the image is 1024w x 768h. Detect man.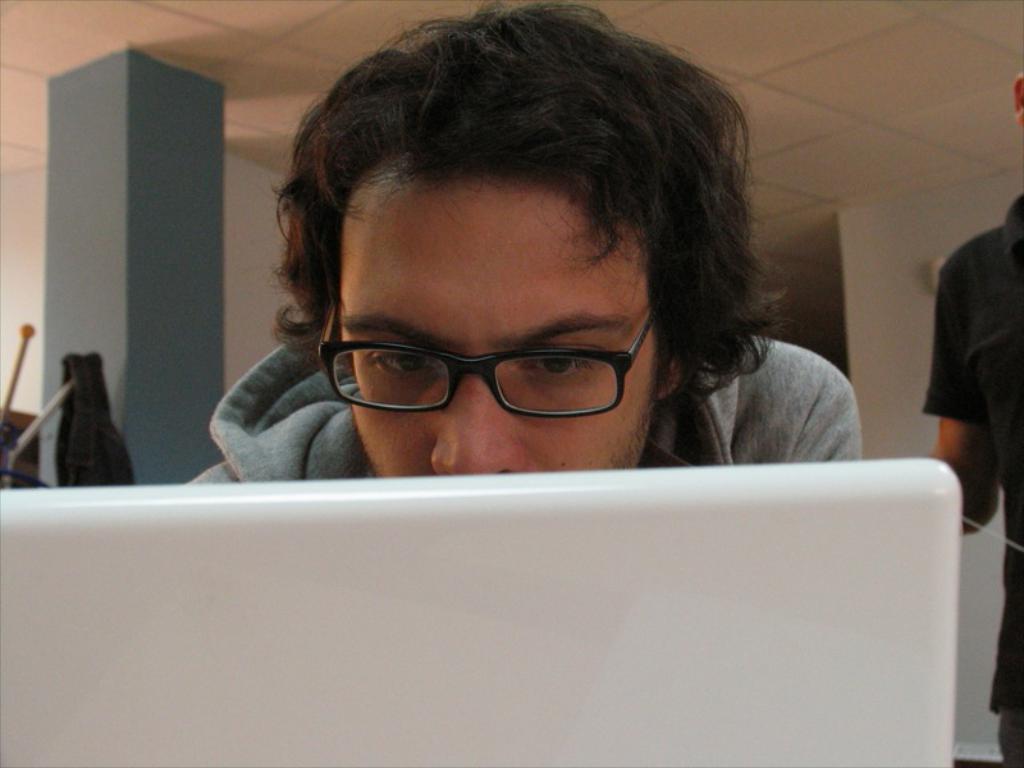
Detection: bbox=(100, 23, 957, 643).
